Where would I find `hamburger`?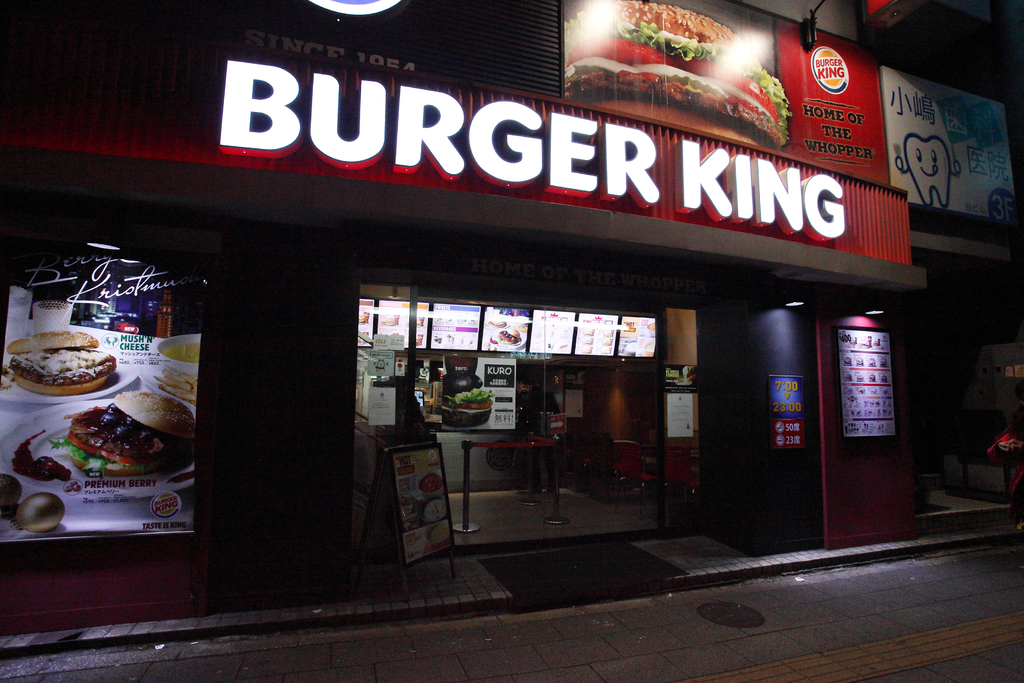
At pyautogui.locateOnScreen(565, 3, 792, 145).
